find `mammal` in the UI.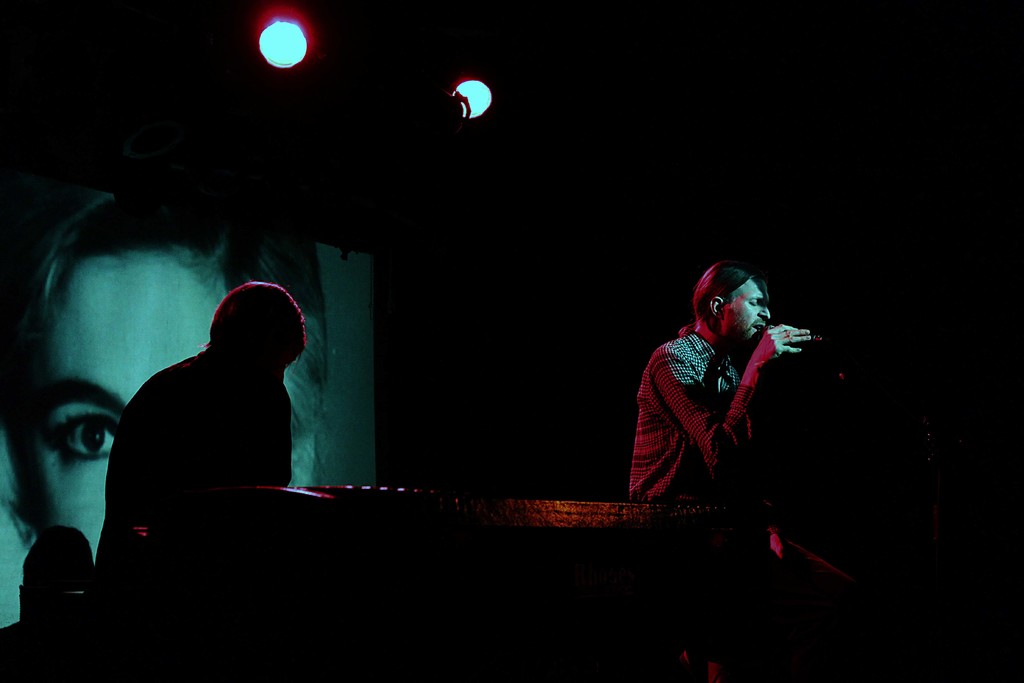
UI element at crop(92, 277, 308, 682).
